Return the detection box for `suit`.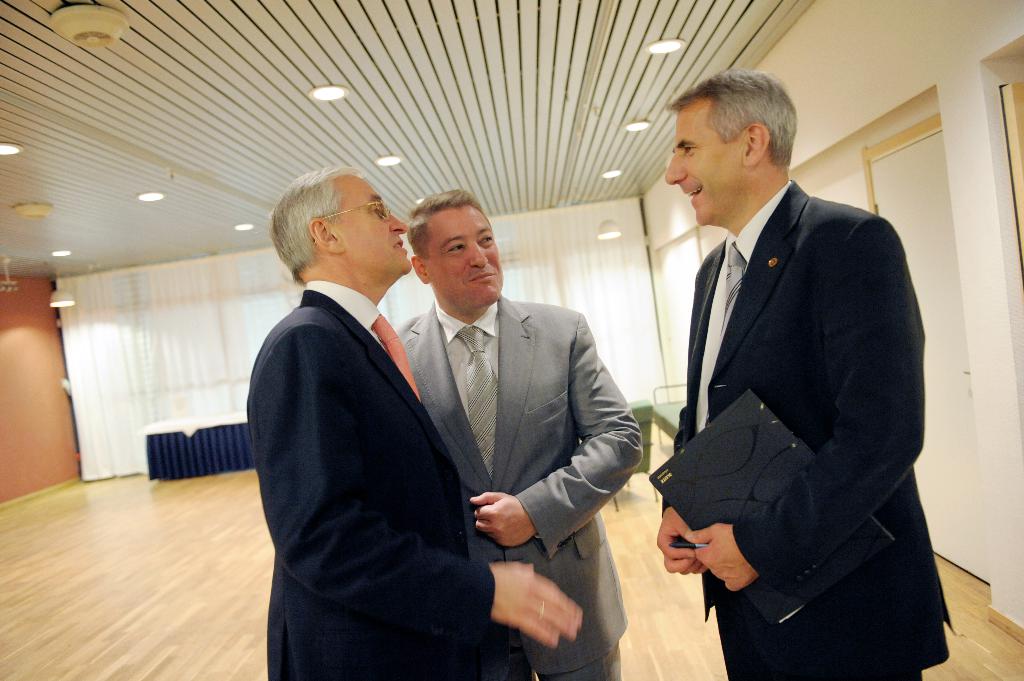
select_region(383, 298, 641, 680).
